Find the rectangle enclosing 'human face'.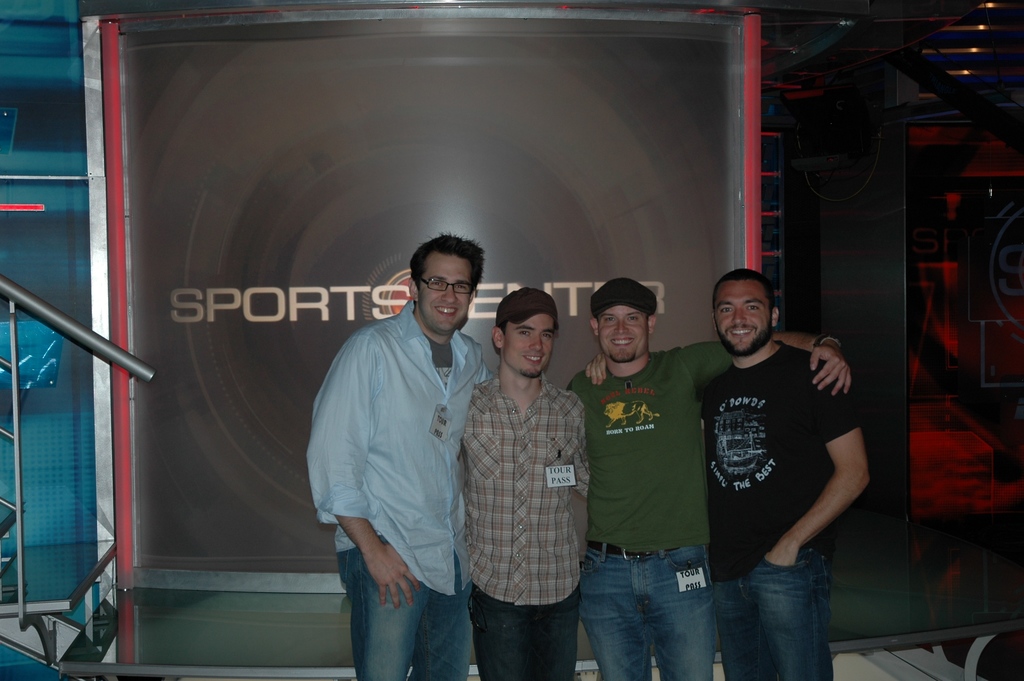
(708, 280, 768, 351).
